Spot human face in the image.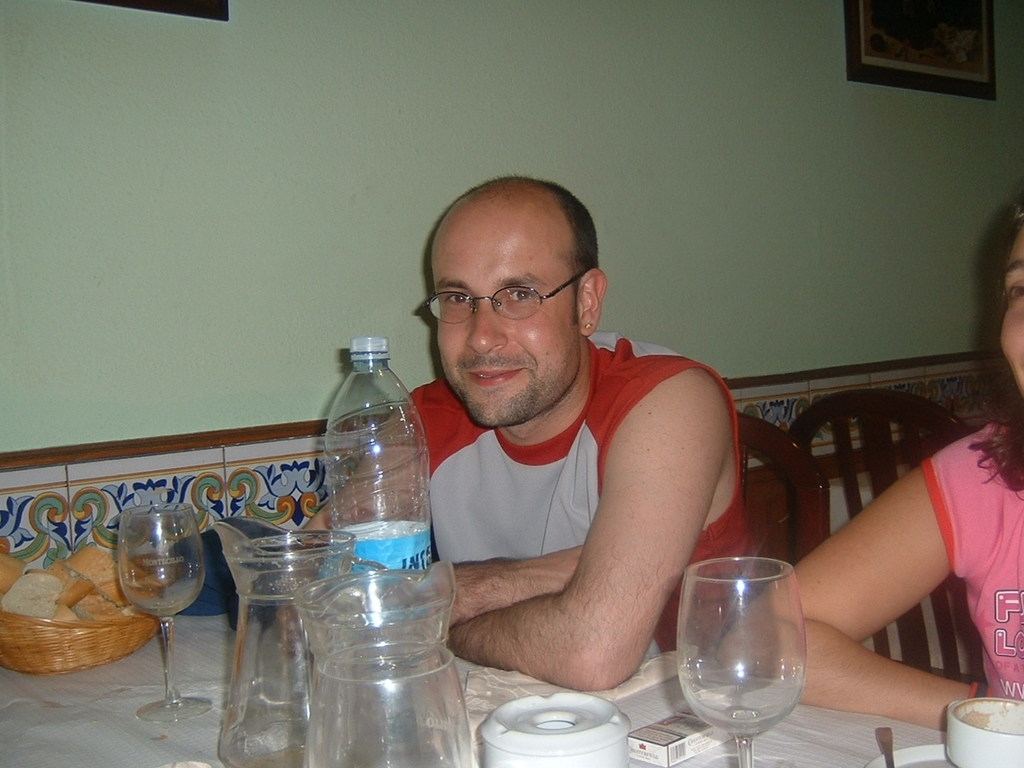
human face found at select_region(999, 224, 1023, 394).
